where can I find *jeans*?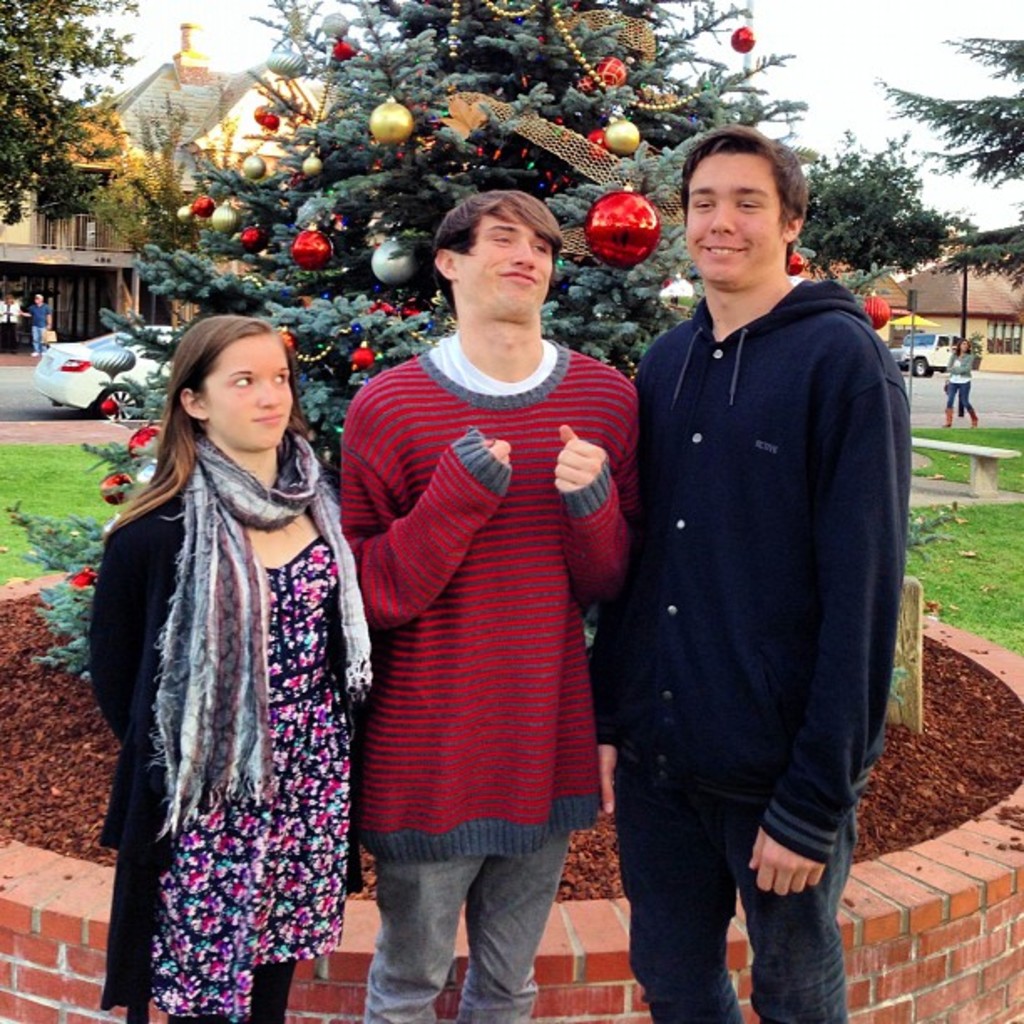
You can find it at <bbox>942, 381, 972, 407</bbox>.
